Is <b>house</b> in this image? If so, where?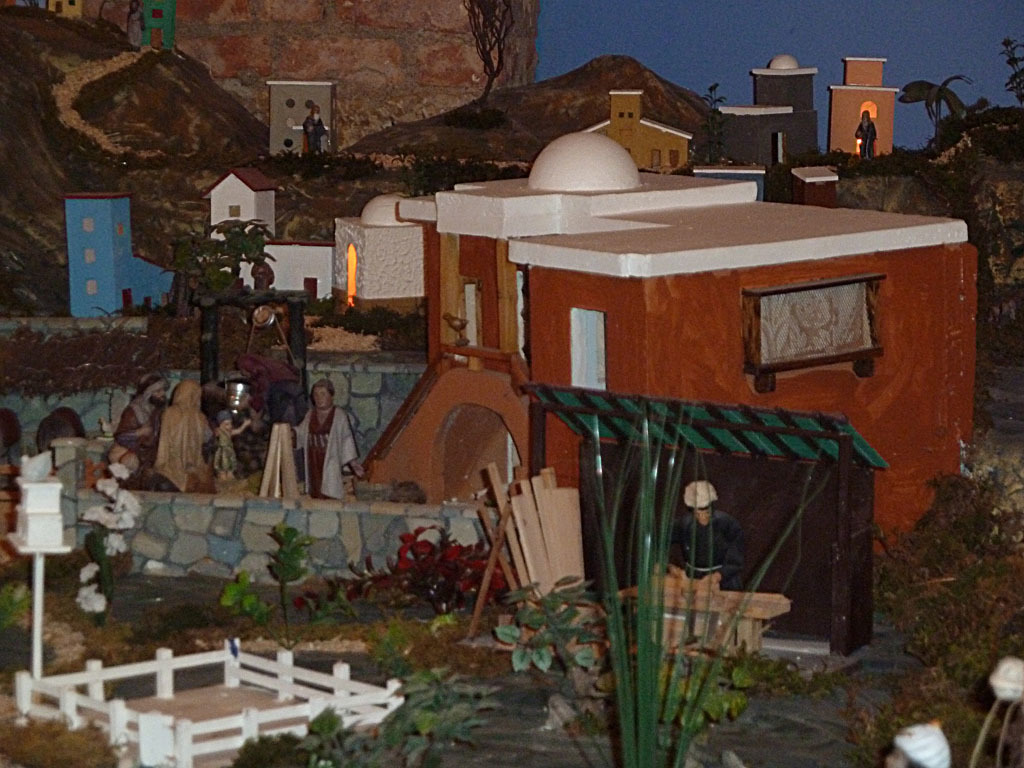
Yes, at Rect(64, 195, 177, 319).
